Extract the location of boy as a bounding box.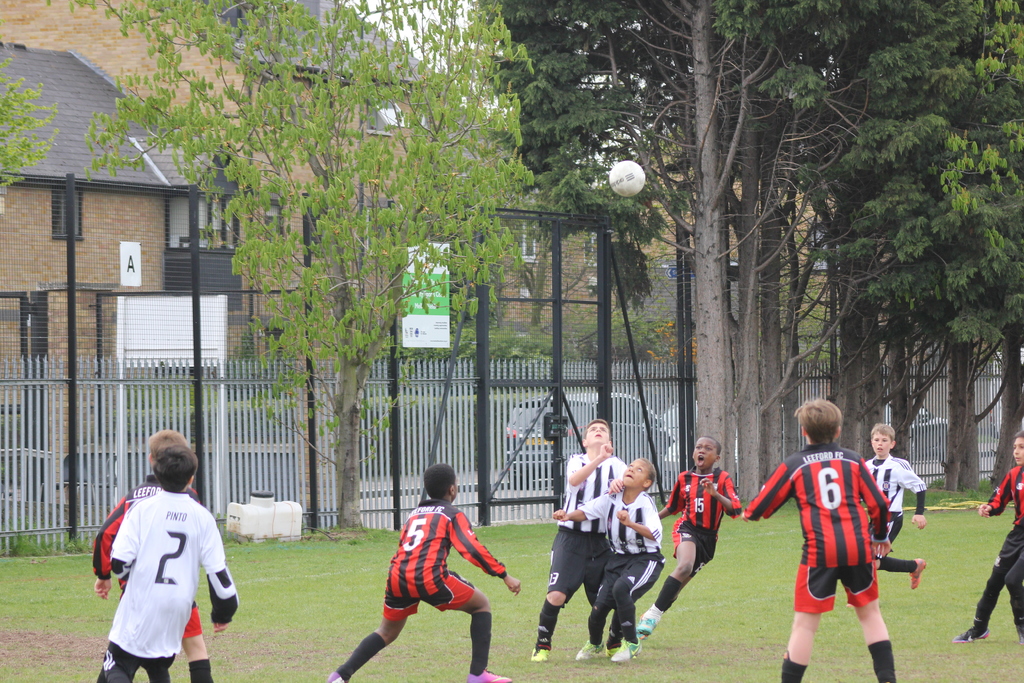
crop(646, 436, 746, 635).
